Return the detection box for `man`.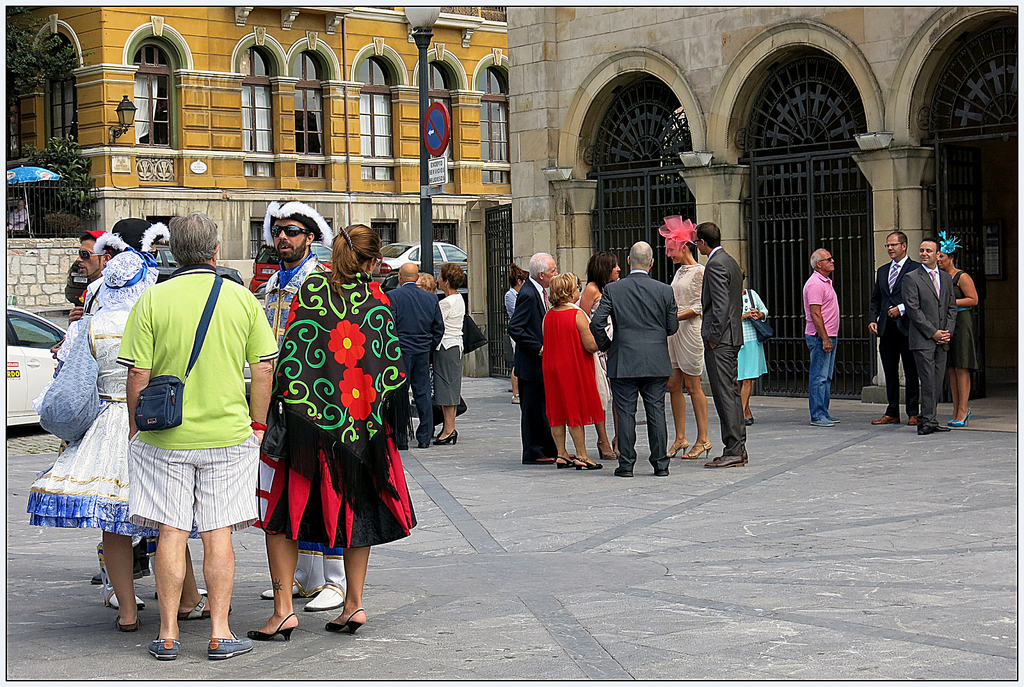
pyautogui.locateOnScreen(588, 240, 681, 485).
